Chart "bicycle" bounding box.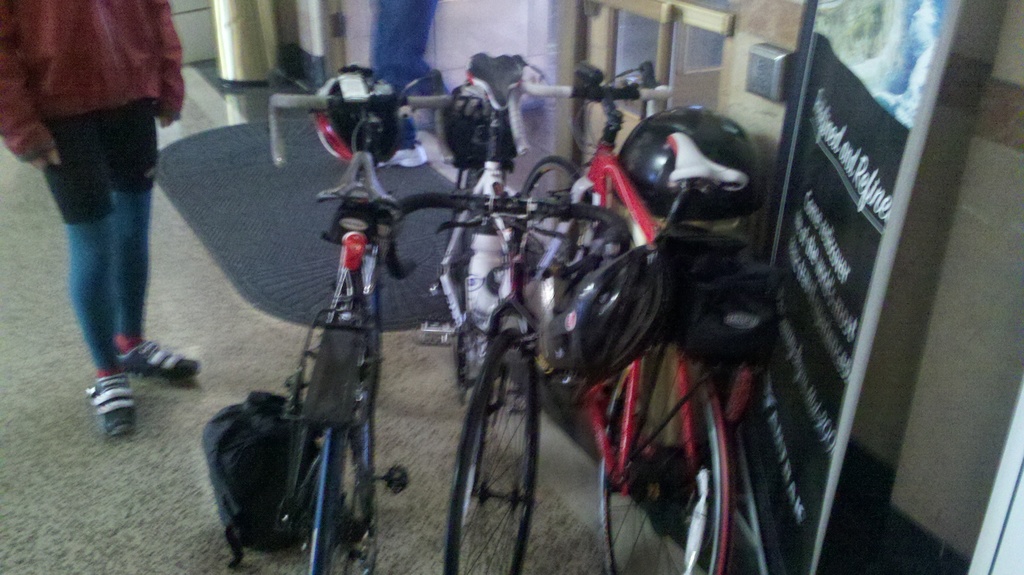
Charted: rect(509, 79, 739, 574).
